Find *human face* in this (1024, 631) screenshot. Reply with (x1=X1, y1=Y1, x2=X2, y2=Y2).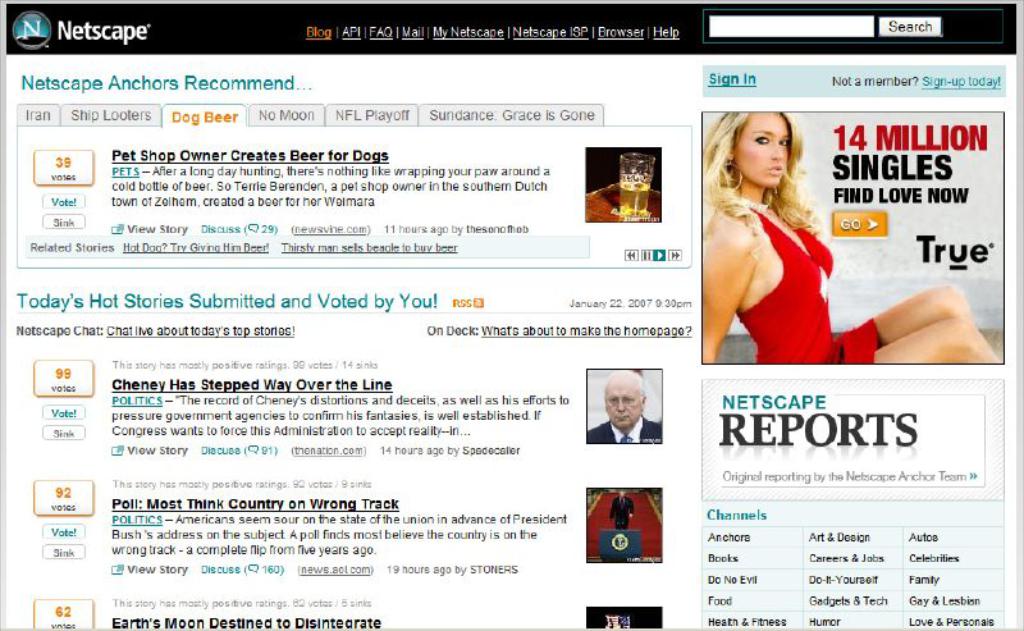
(x1=603, y1=379, x2=639, y2=424).
